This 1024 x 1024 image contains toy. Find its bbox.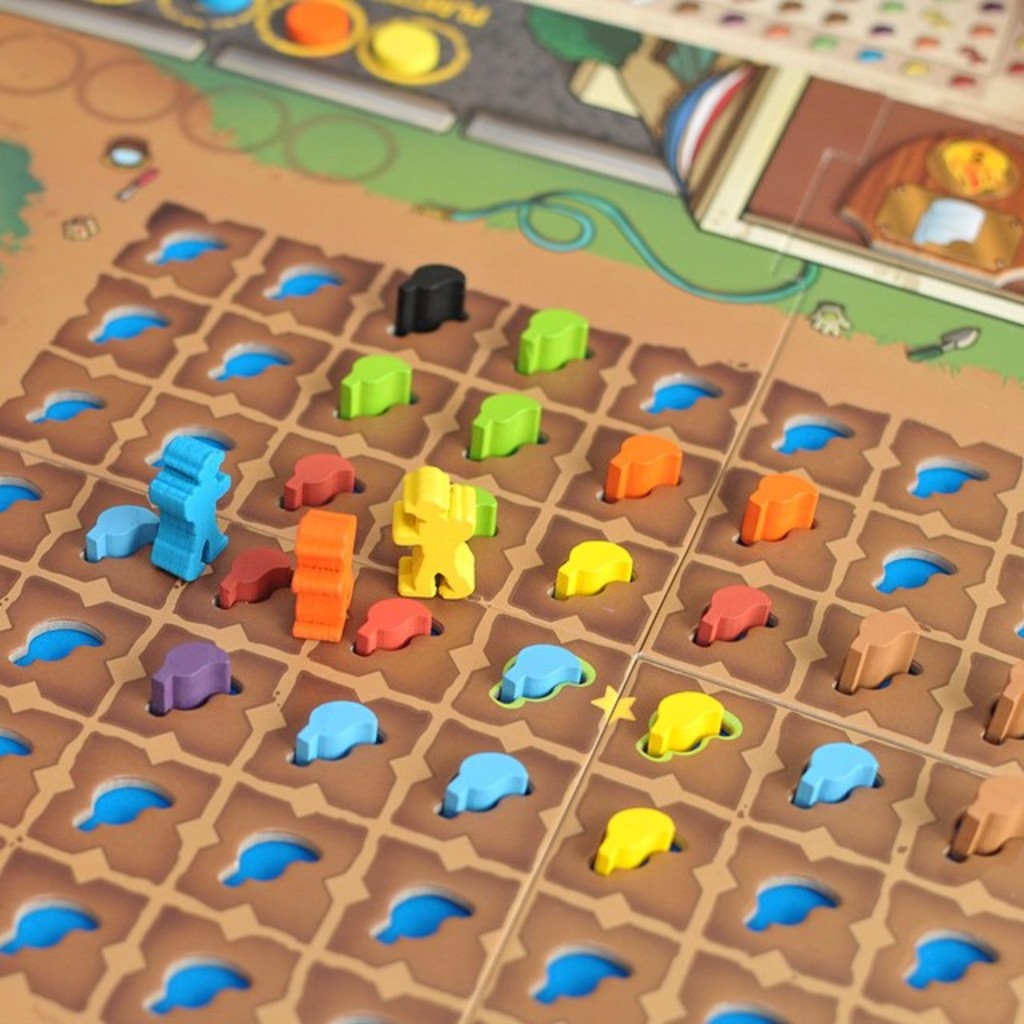
left=80, top=496, right=162, bottom=562.
